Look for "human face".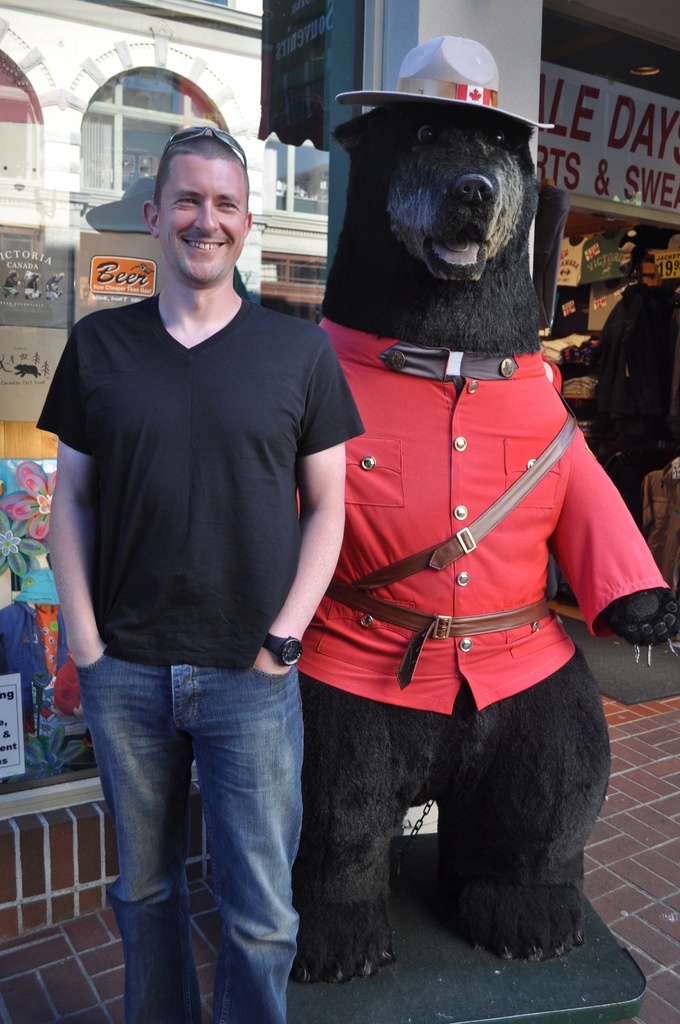
Found: (159,159,243,283).
